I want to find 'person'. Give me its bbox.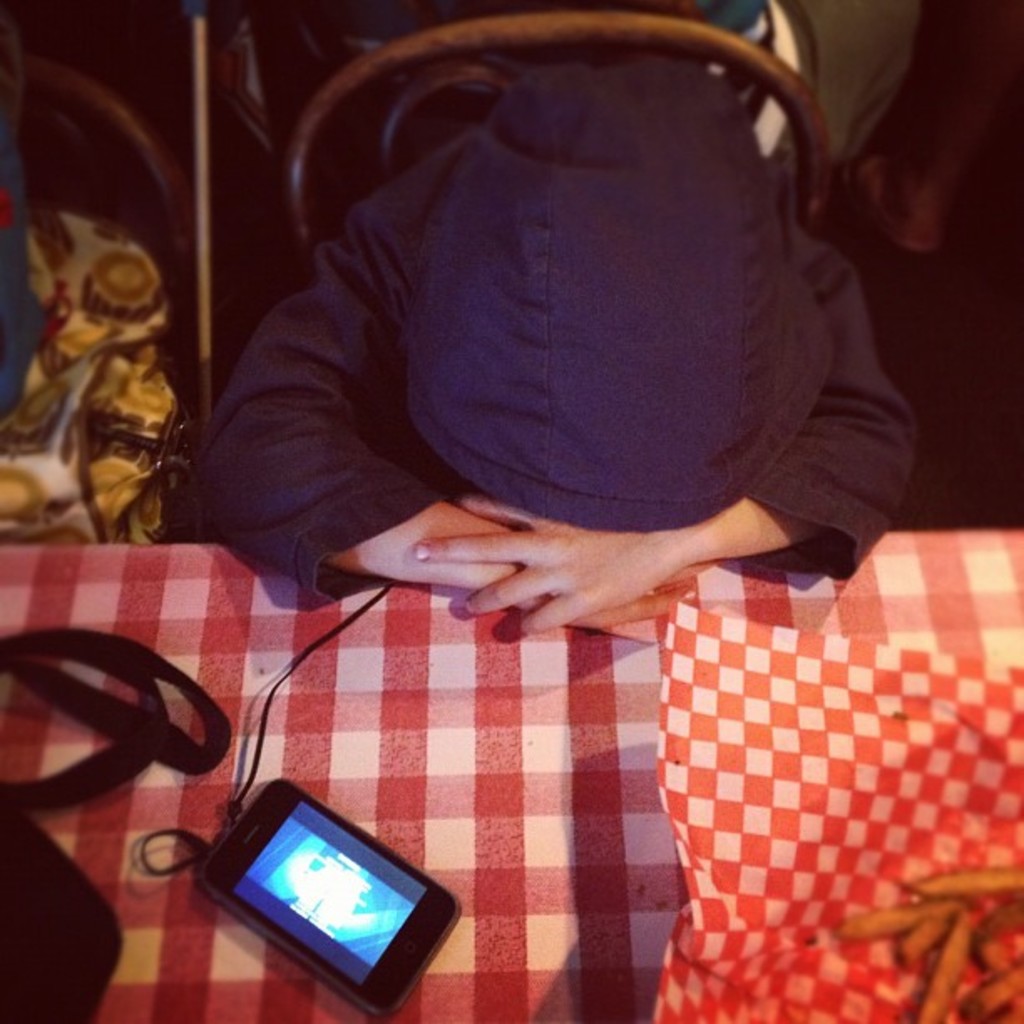
l=177, t=77, r=914, b=629.
